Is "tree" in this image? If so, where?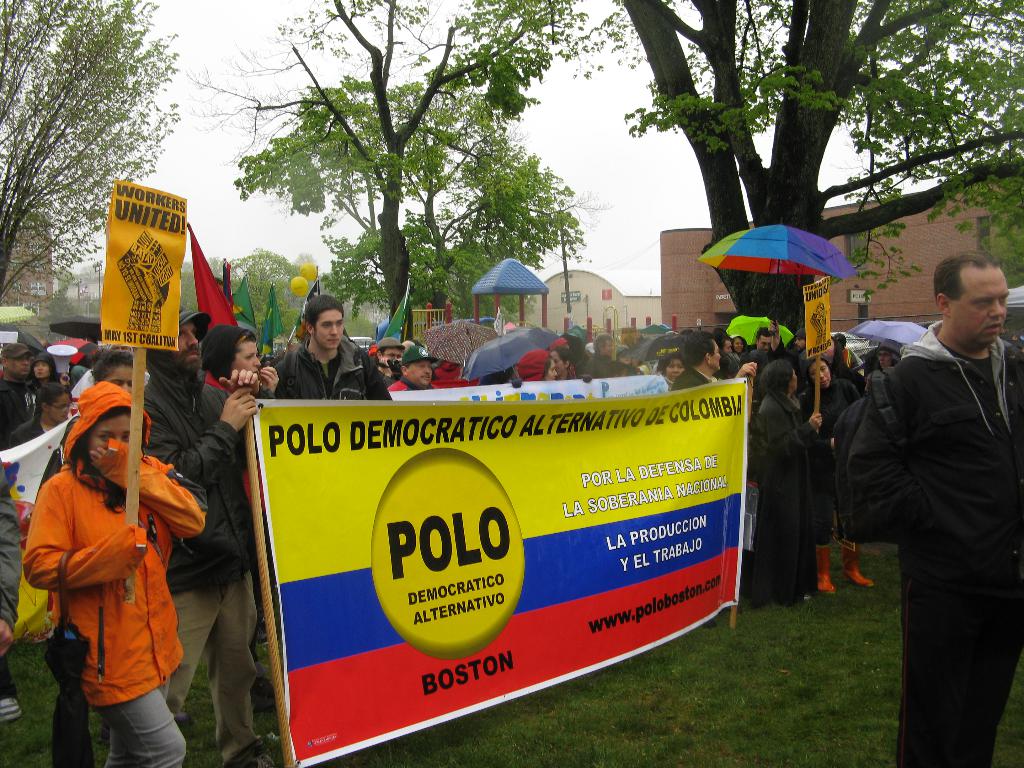
Yes, at crop(0, 0, 191, 307).
